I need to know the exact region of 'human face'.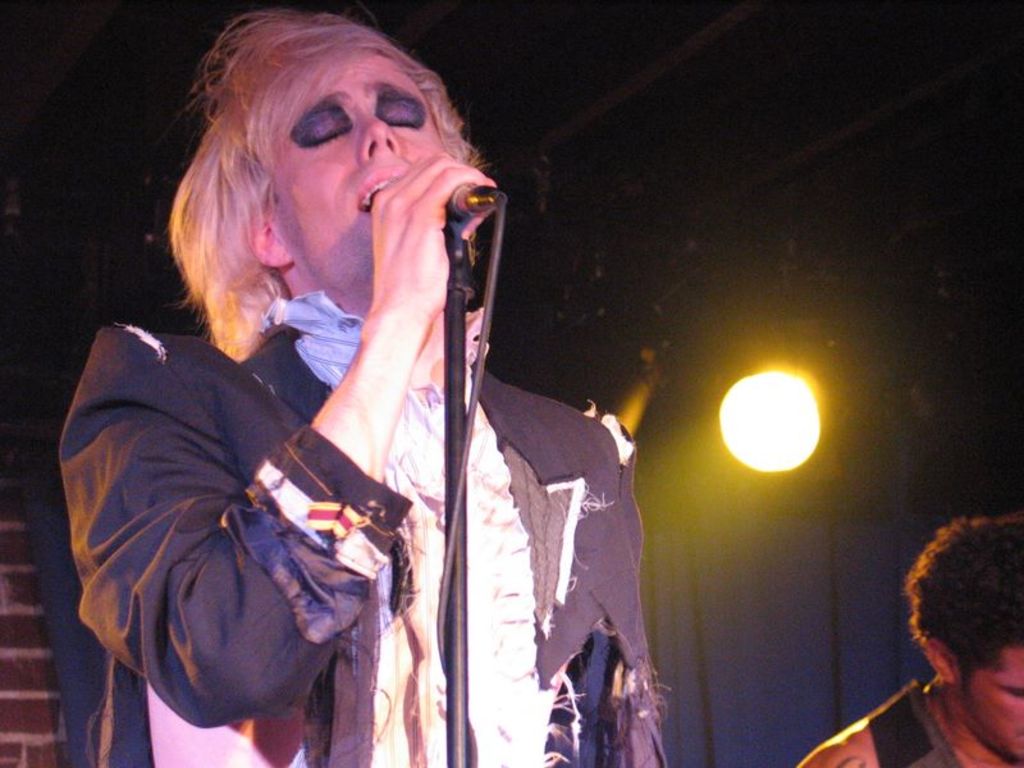
Region: (x1=273, y1=56, x2=447, y2=305).
